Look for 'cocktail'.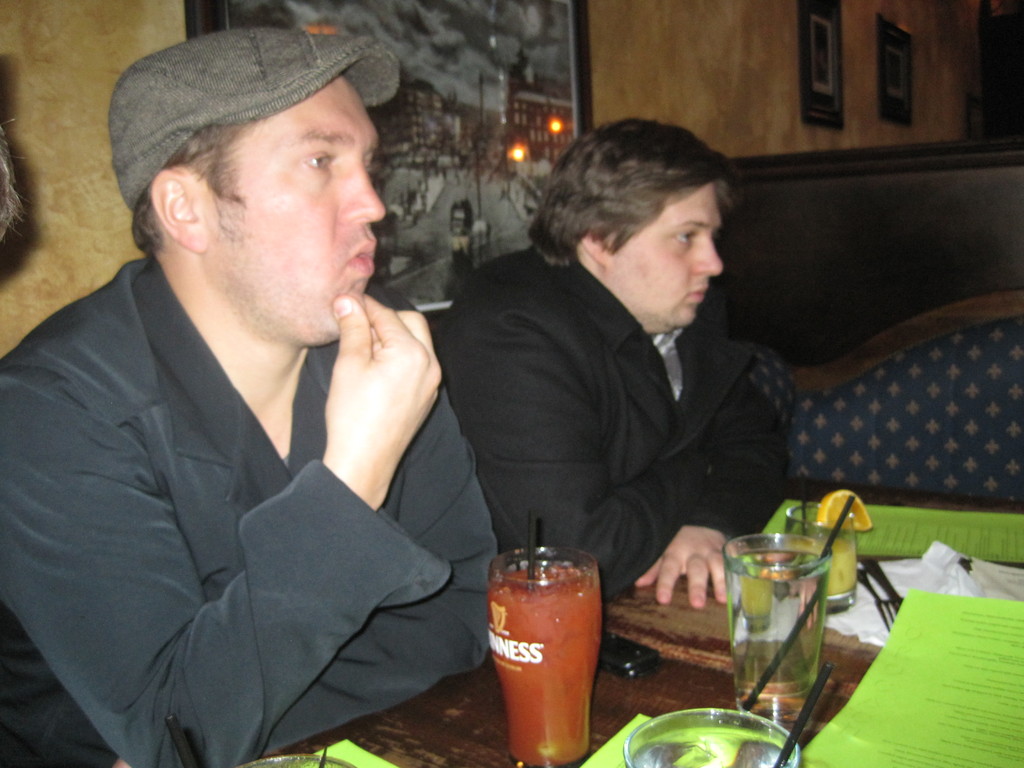
Found: 492 529 607 739.
